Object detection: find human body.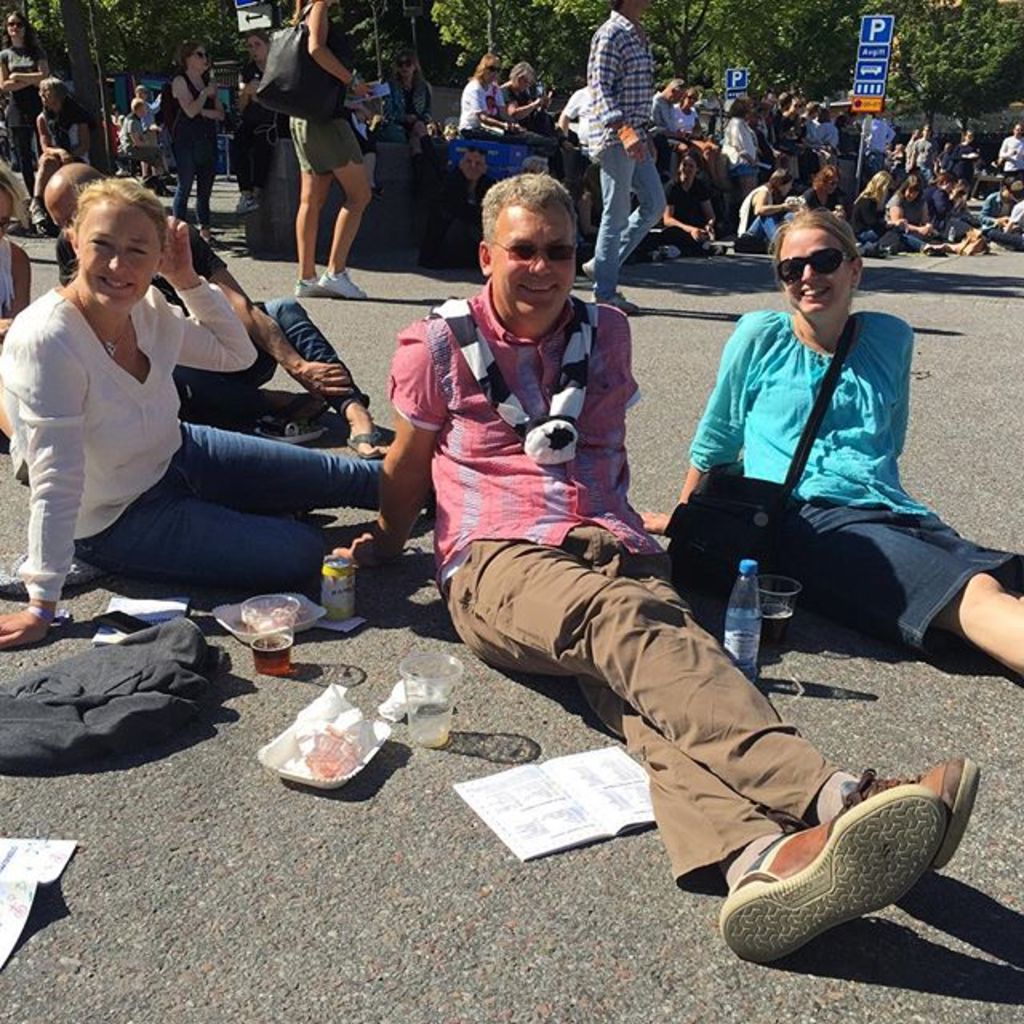
Rect(141, 96, 160, 171).
